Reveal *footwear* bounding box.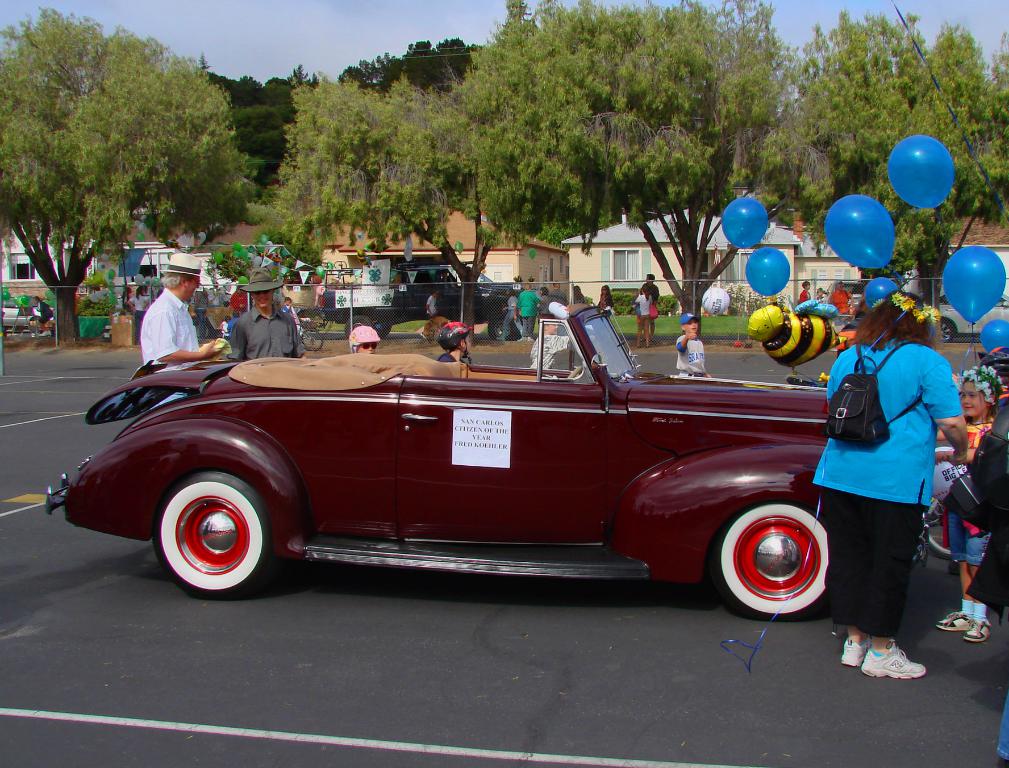
Revealed: [964,616,987,643].
